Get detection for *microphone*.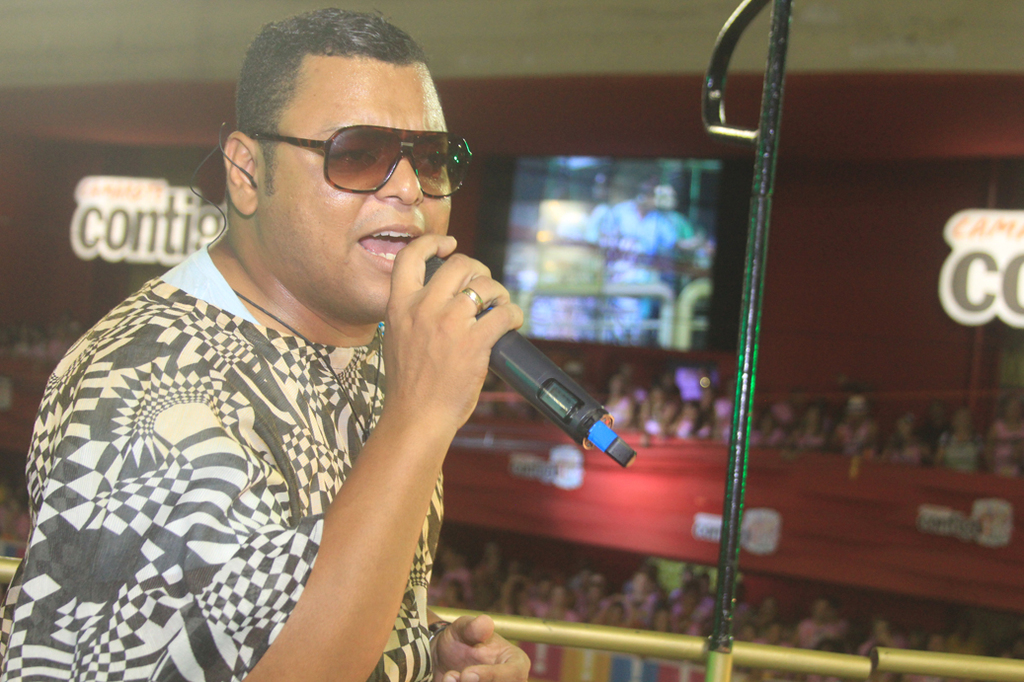
Detection: <bbox>403, 228, 641, 463</bbox>.
